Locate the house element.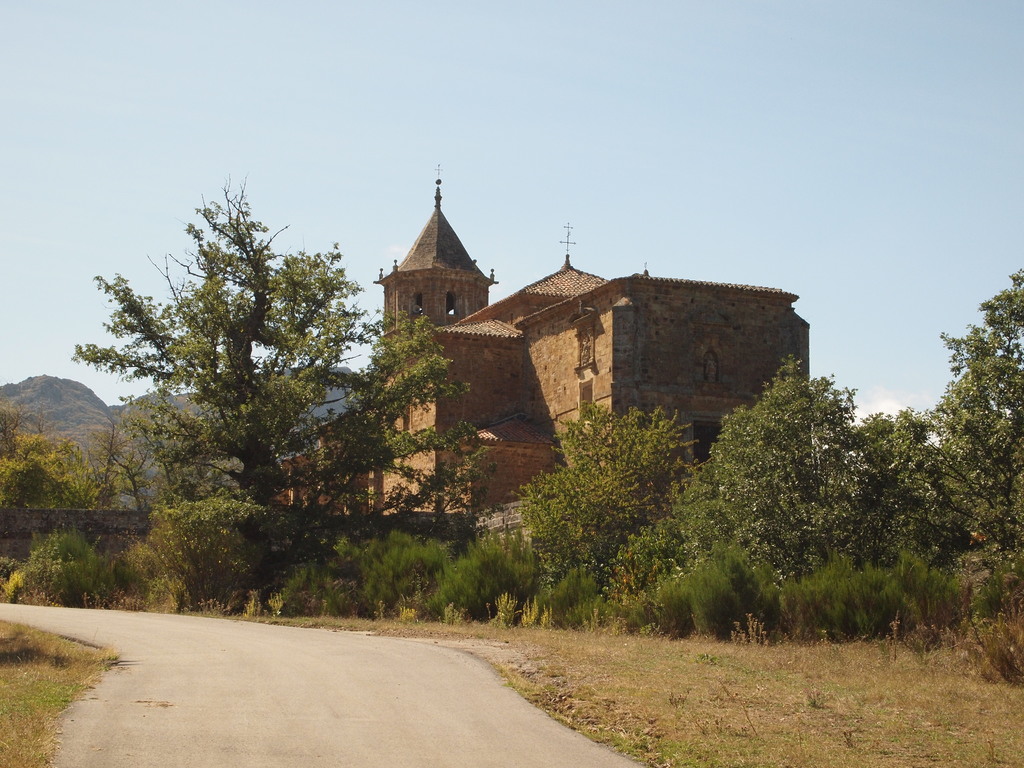
Element bbox: Rect(278, 157, 820, 547).
